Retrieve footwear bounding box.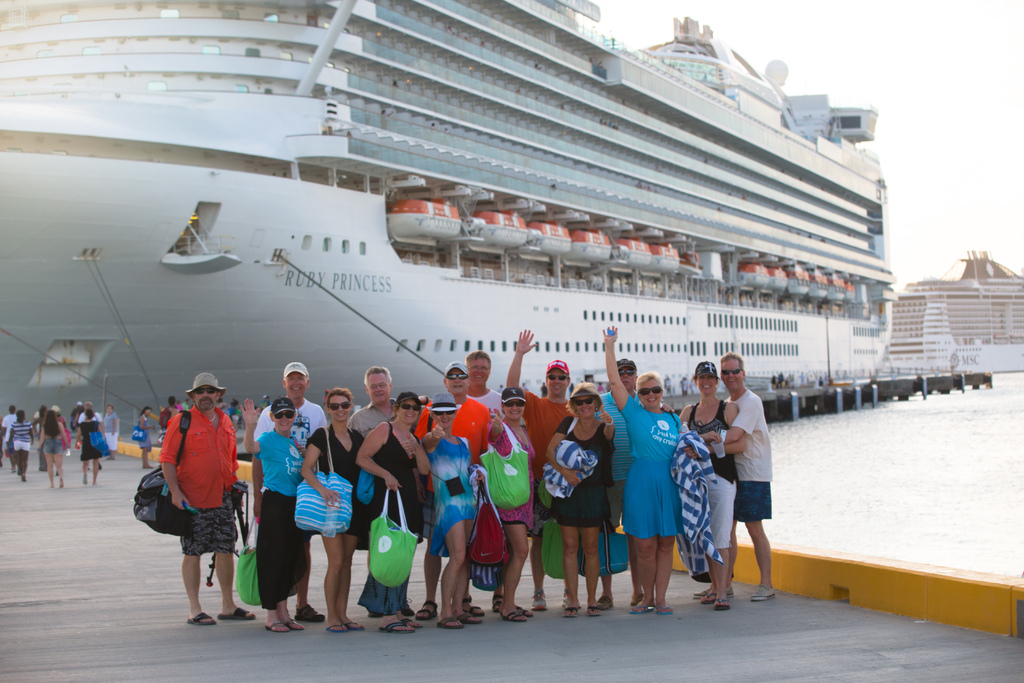
Bounding box: 627,604,655,618.
